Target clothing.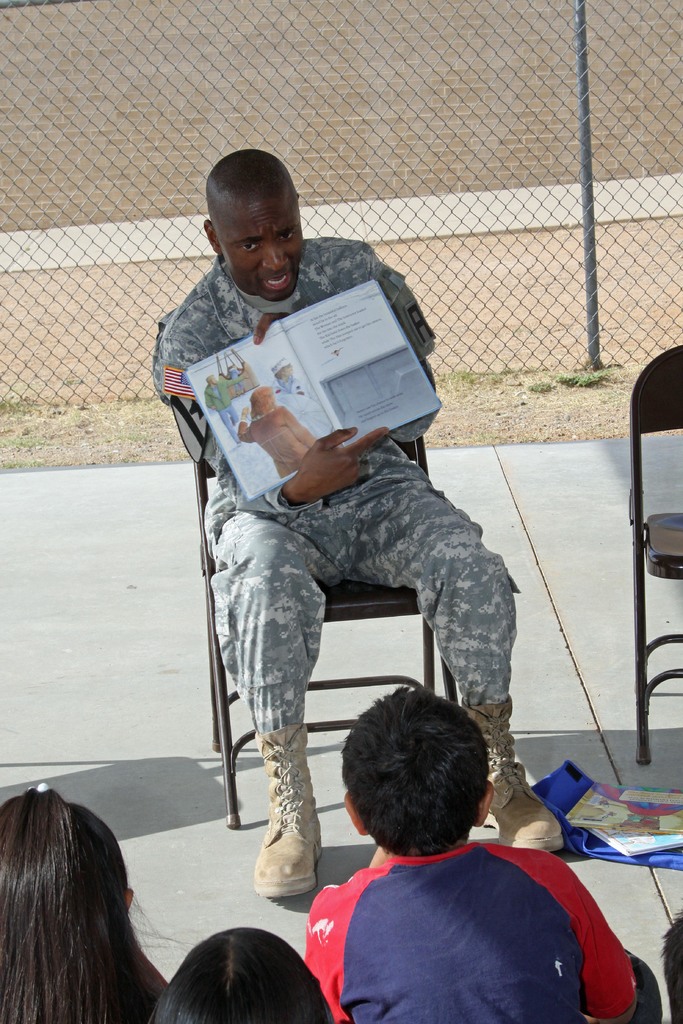
Target region: crop(303, 845, 641, 1023).
